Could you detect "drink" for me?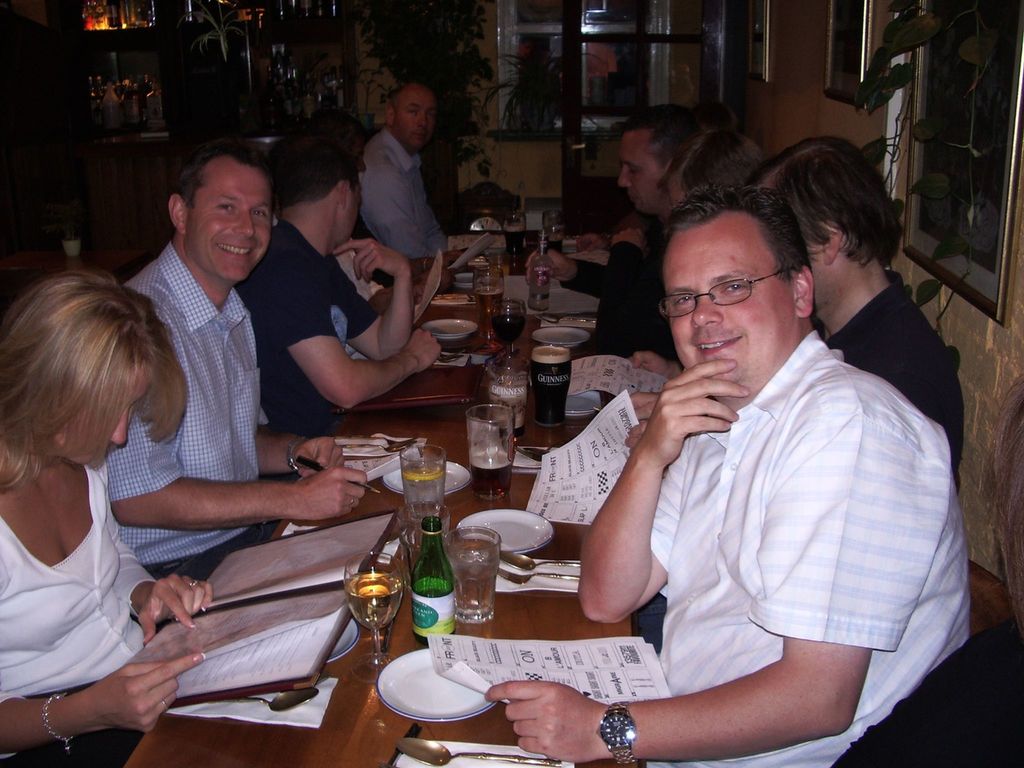
Detection result: box=[450, 508, 504, 638].
